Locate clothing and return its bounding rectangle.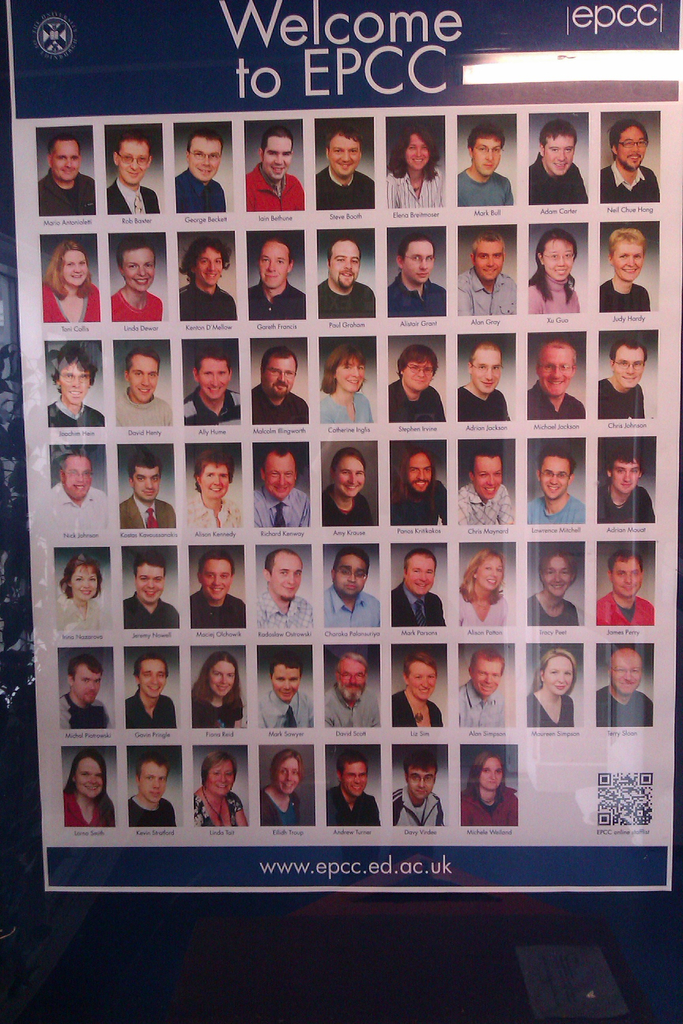
select_region(128, 792, 177, 827).
